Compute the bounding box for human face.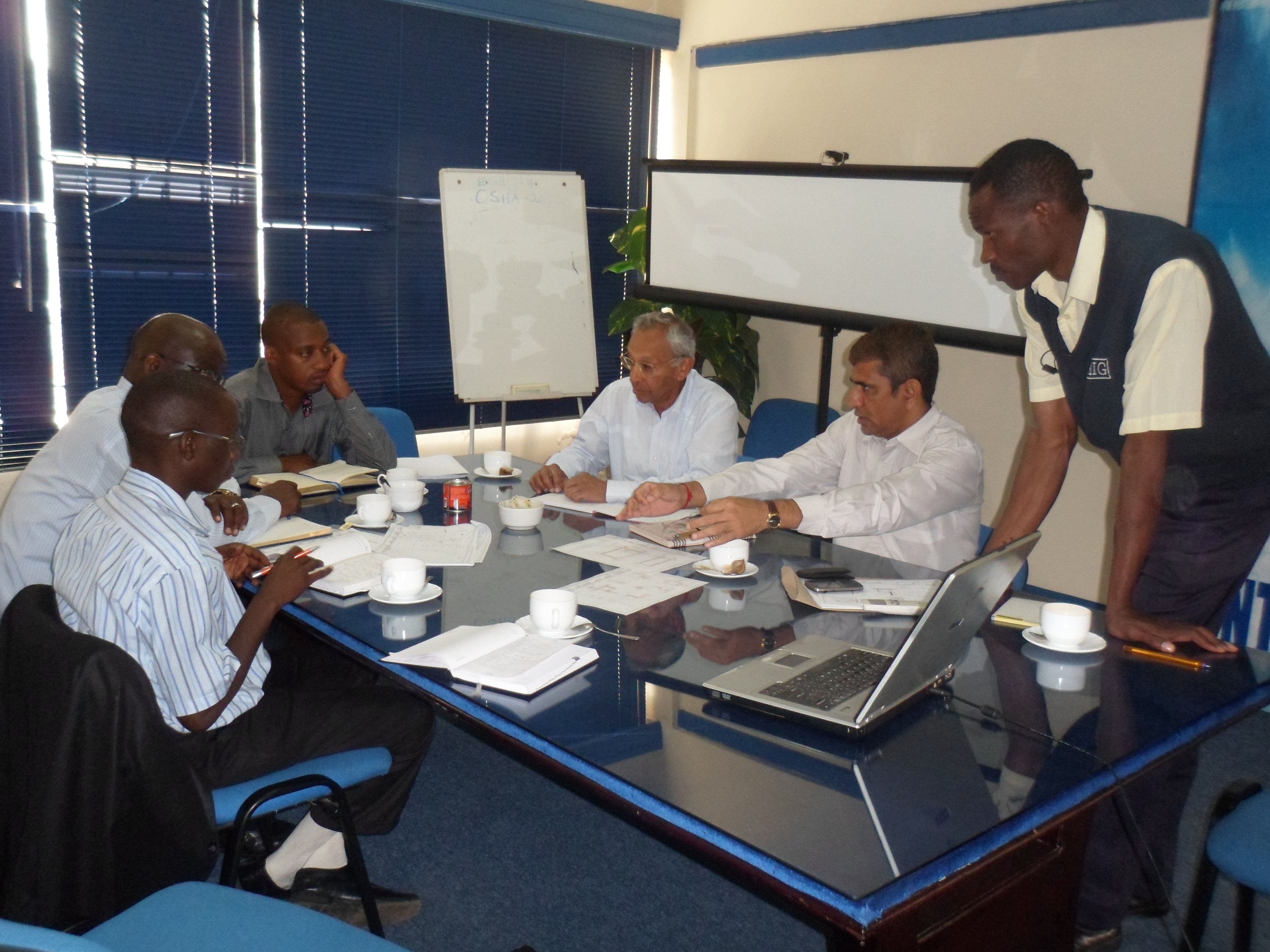
bbox=(82, 95, 98, 114).
